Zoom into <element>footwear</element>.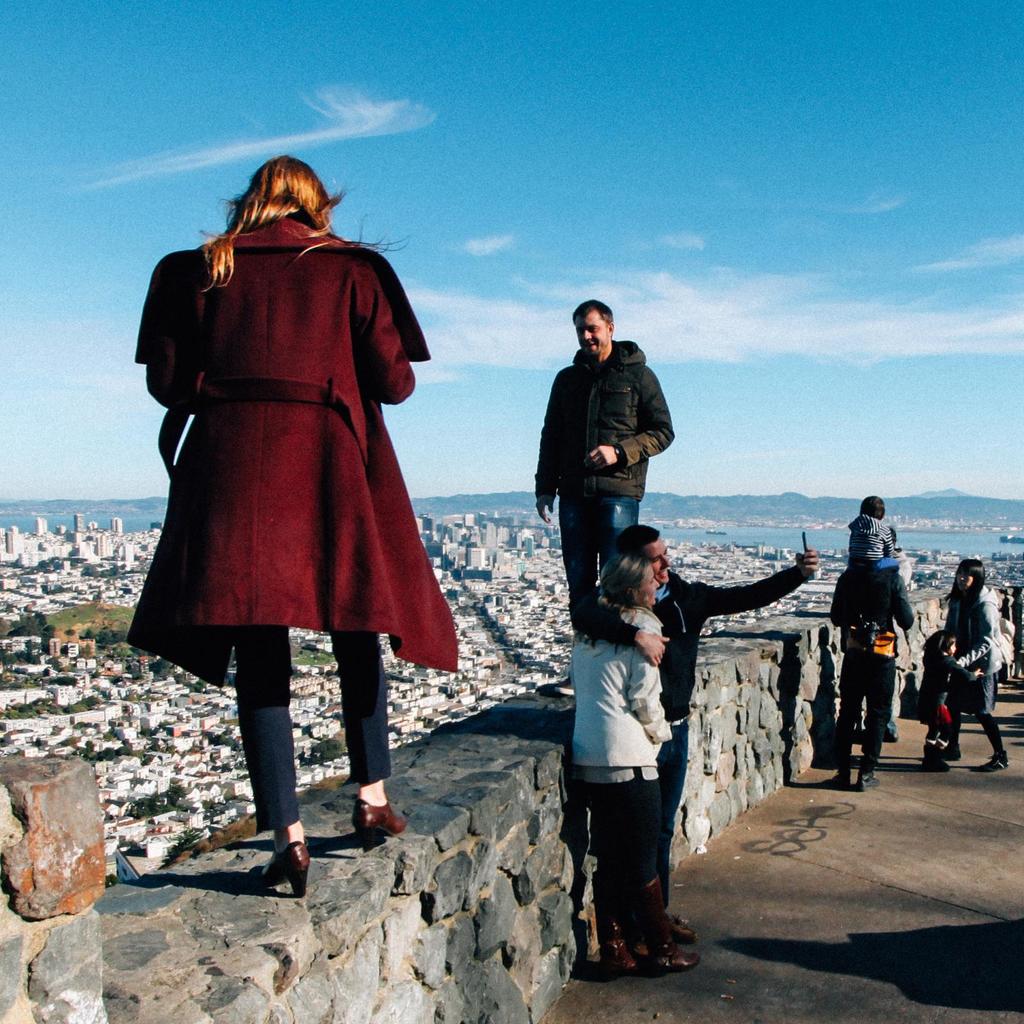
Zoom target: select_region(820, 756, 855, 791).
